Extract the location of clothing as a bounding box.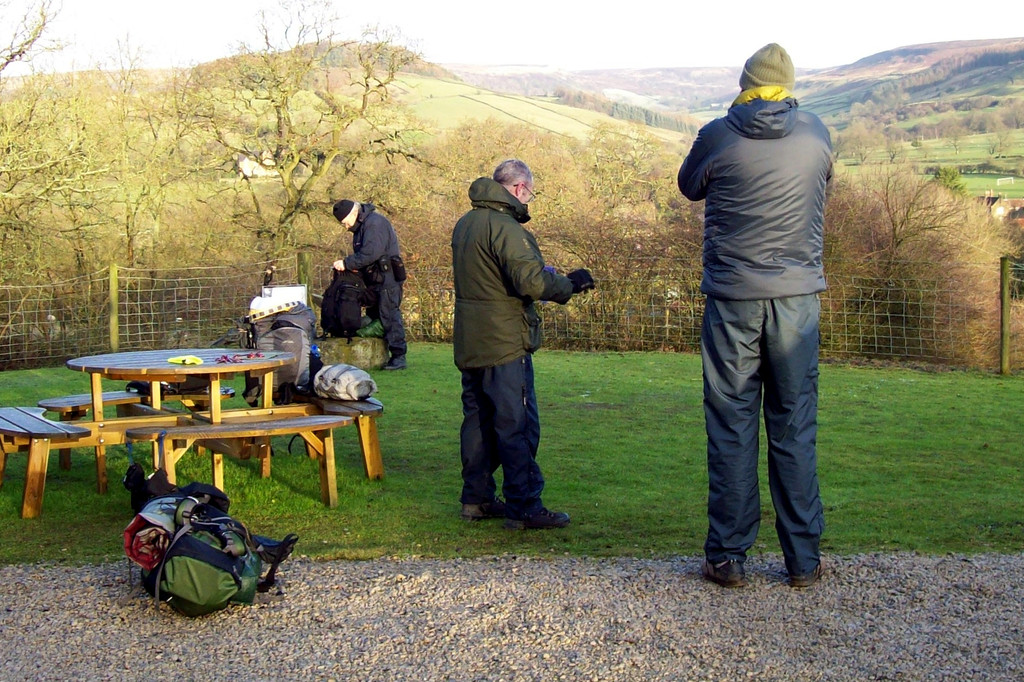
[369,271,397,362].
